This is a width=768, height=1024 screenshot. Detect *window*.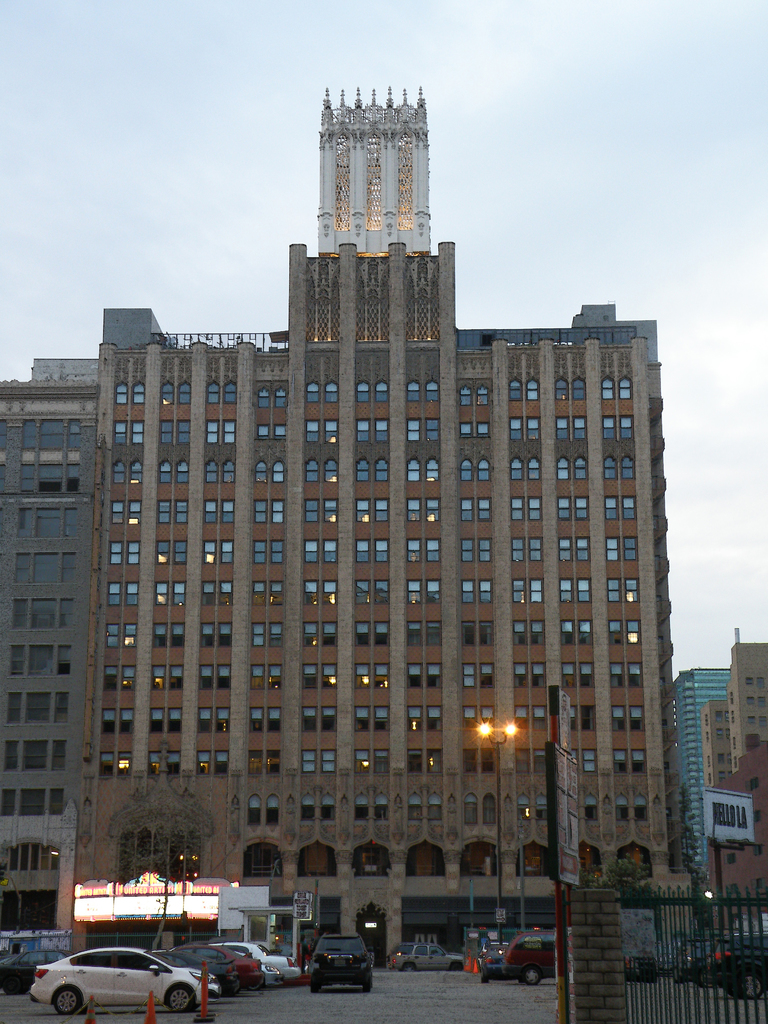
(left=523, top=376, right=542, bottom=400).
